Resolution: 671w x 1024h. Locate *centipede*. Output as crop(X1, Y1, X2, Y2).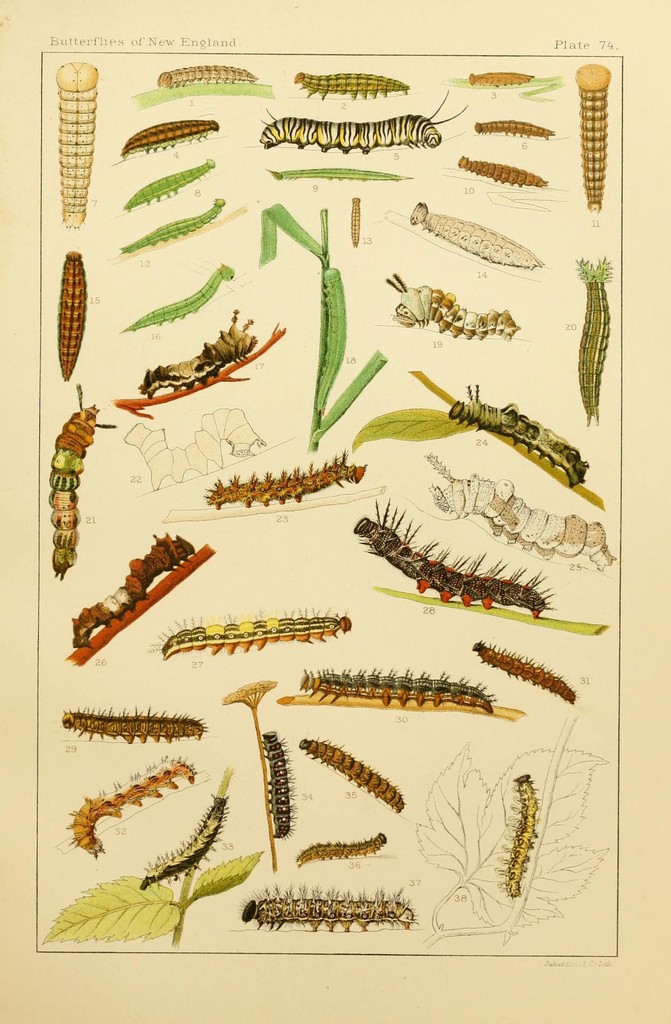
crop(257, 736, 290, 844).
